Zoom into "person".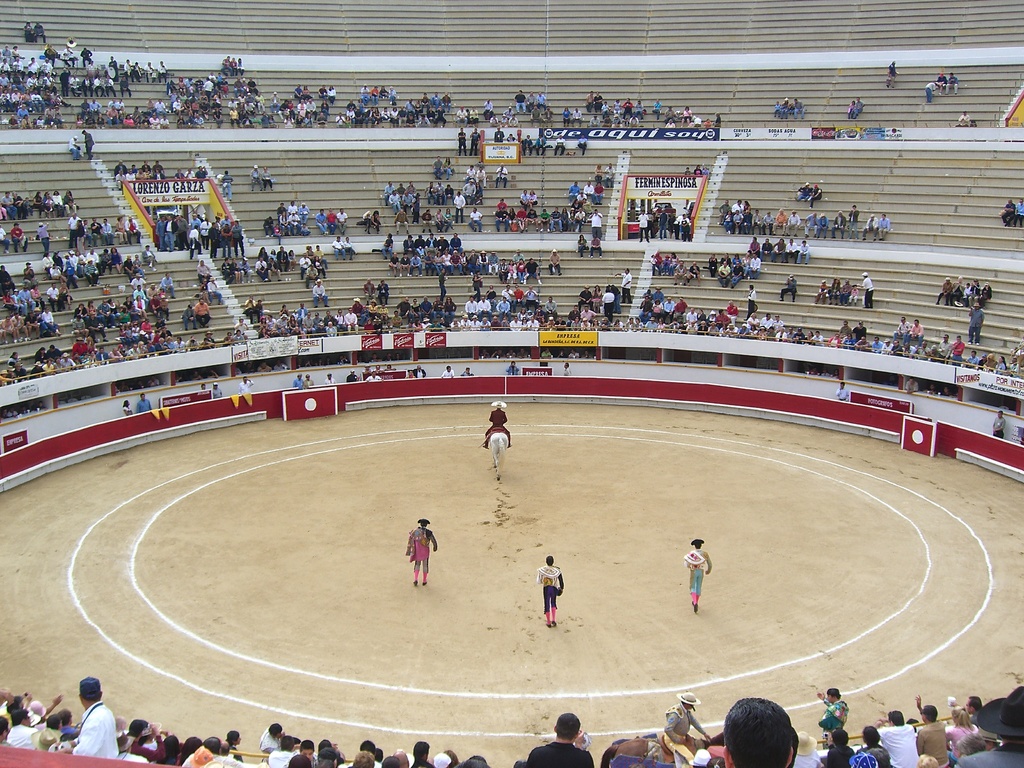
Zoom target: bbox=(483, 401, 513, 450).
